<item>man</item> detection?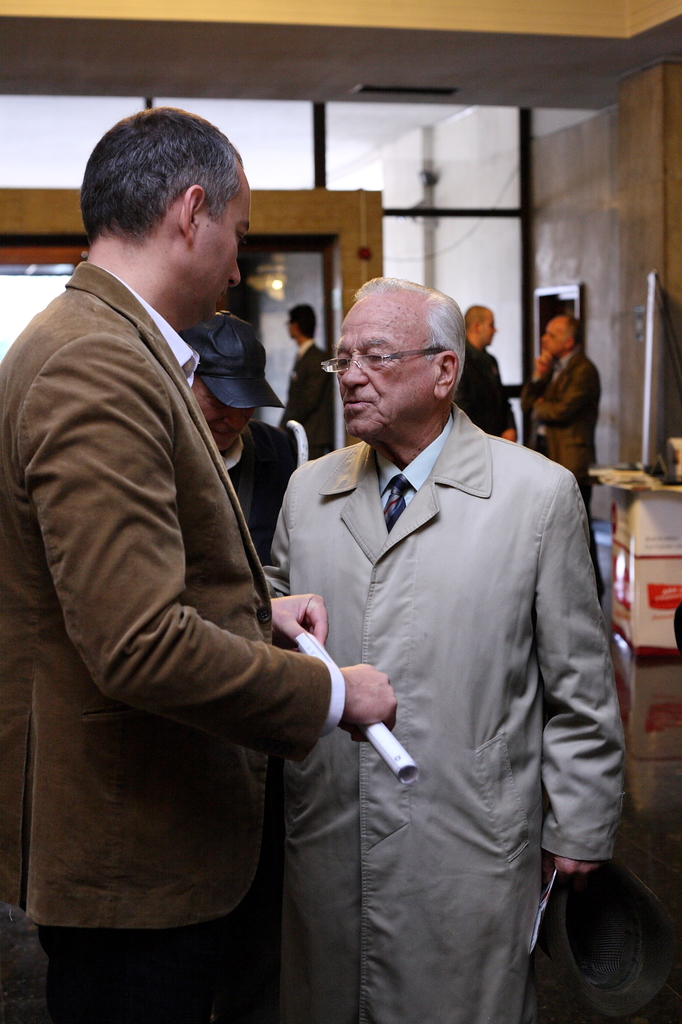
232, 231, 622, 1012
